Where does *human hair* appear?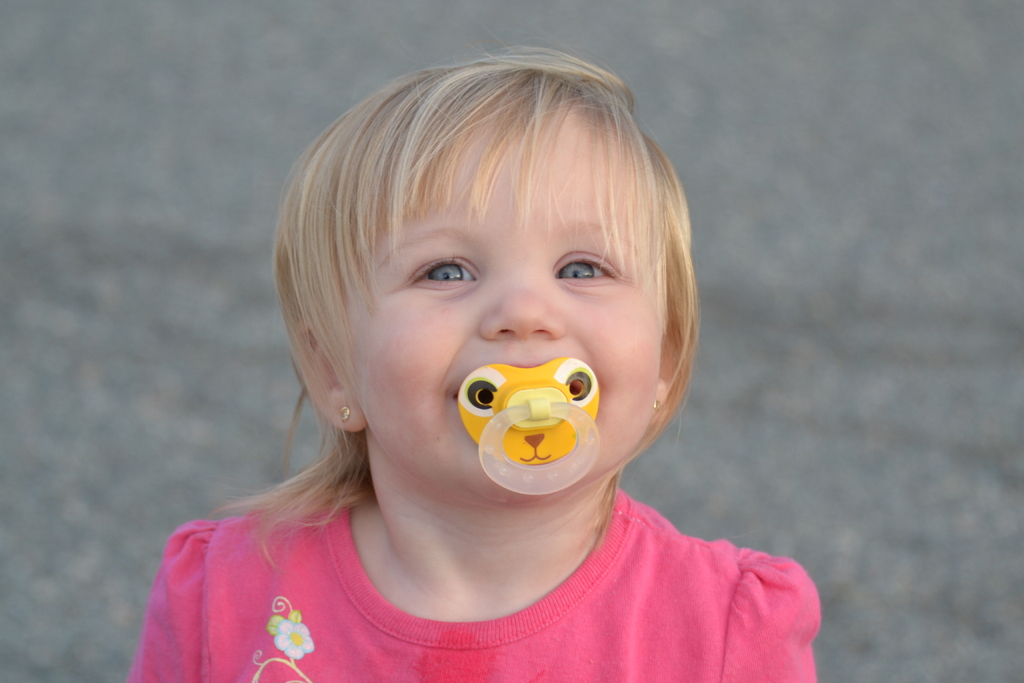
Appears at bbox=(207, 45, 706, 523).
